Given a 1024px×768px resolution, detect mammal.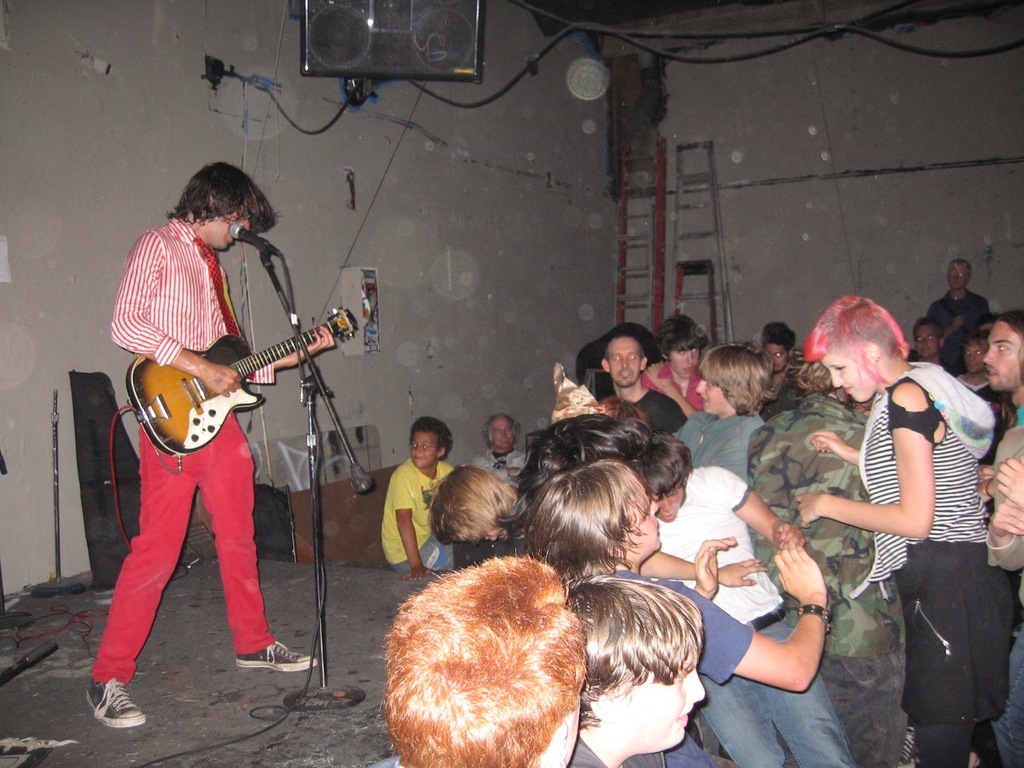
select_region(757, 316, 803, 408).
